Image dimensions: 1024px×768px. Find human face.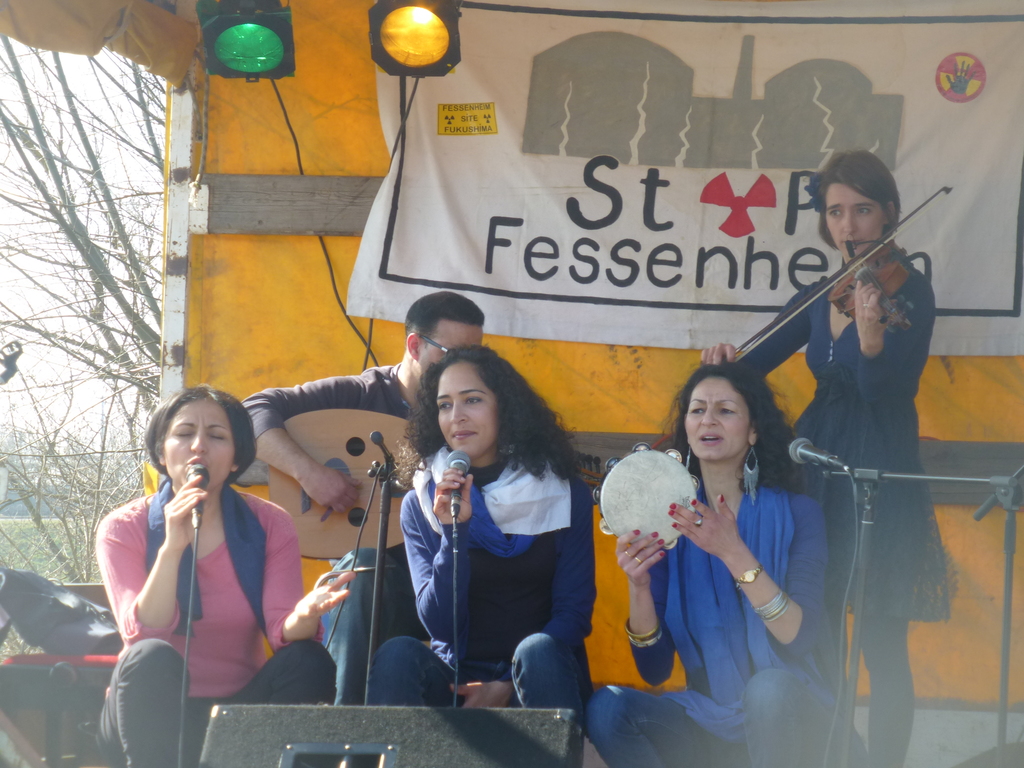
684:369:751:463.
